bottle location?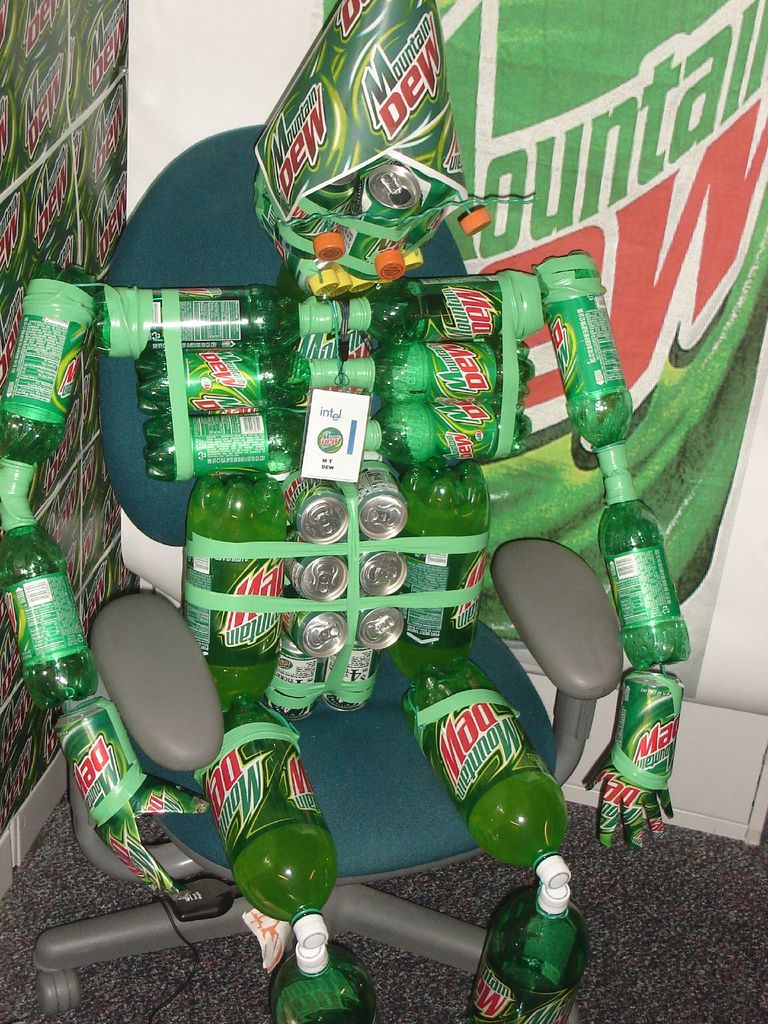
<bbox>0, 260, 106, 499</bbox>
